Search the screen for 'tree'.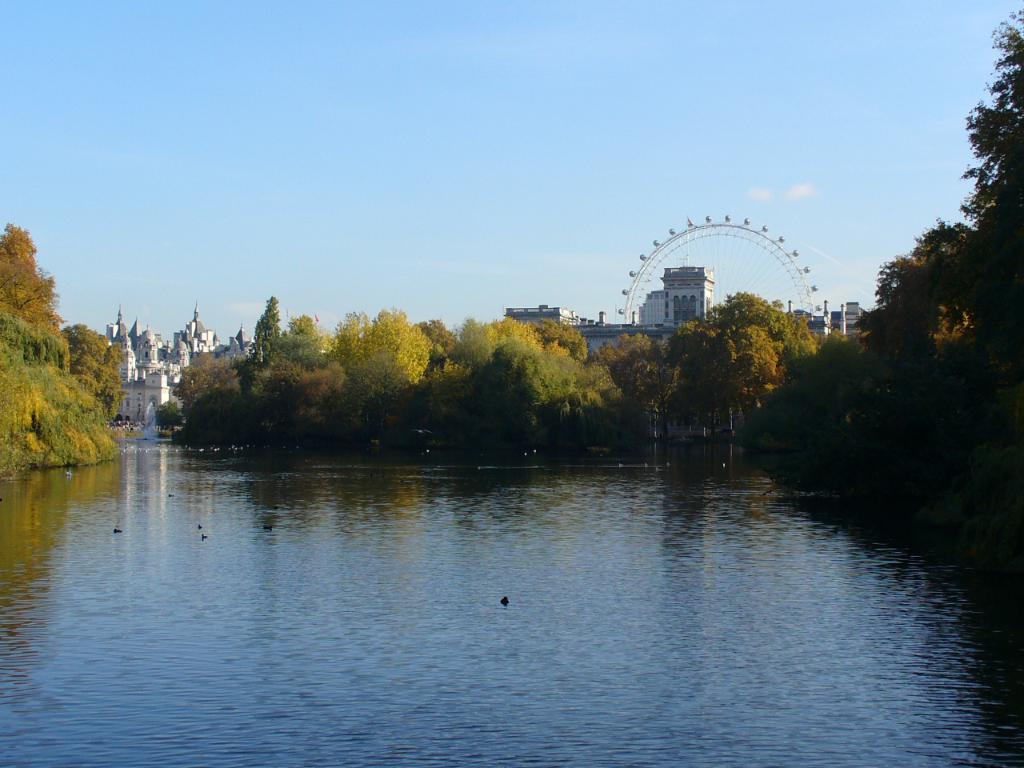
Found at (178,308,309,458).
